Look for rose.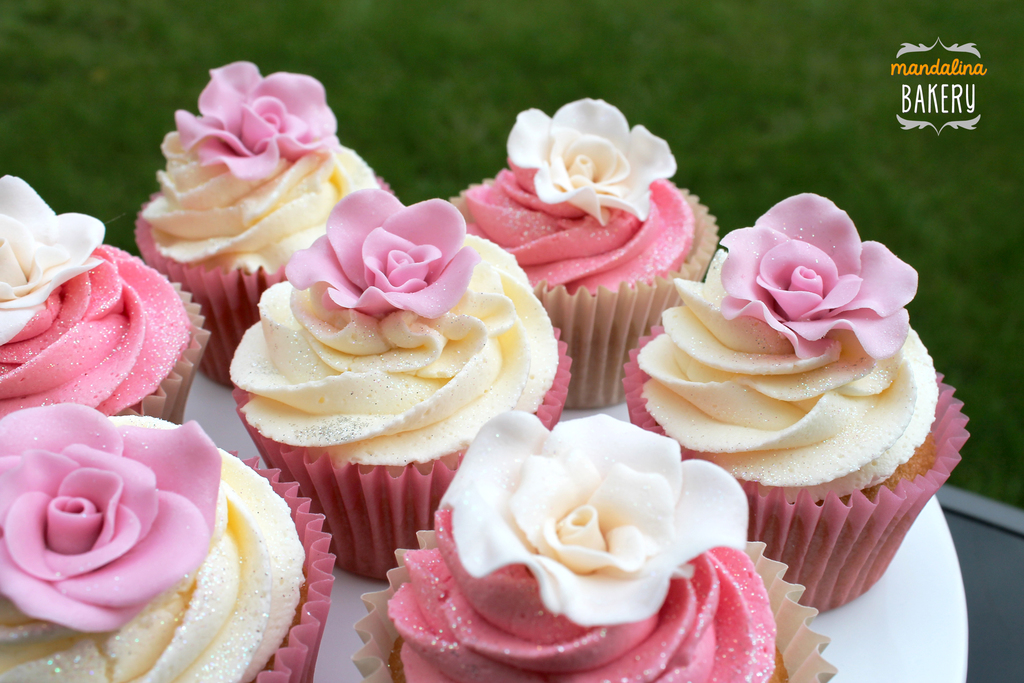
Found: {"left": 719, "top": 186, "right": 922, "bottom": 360}.
